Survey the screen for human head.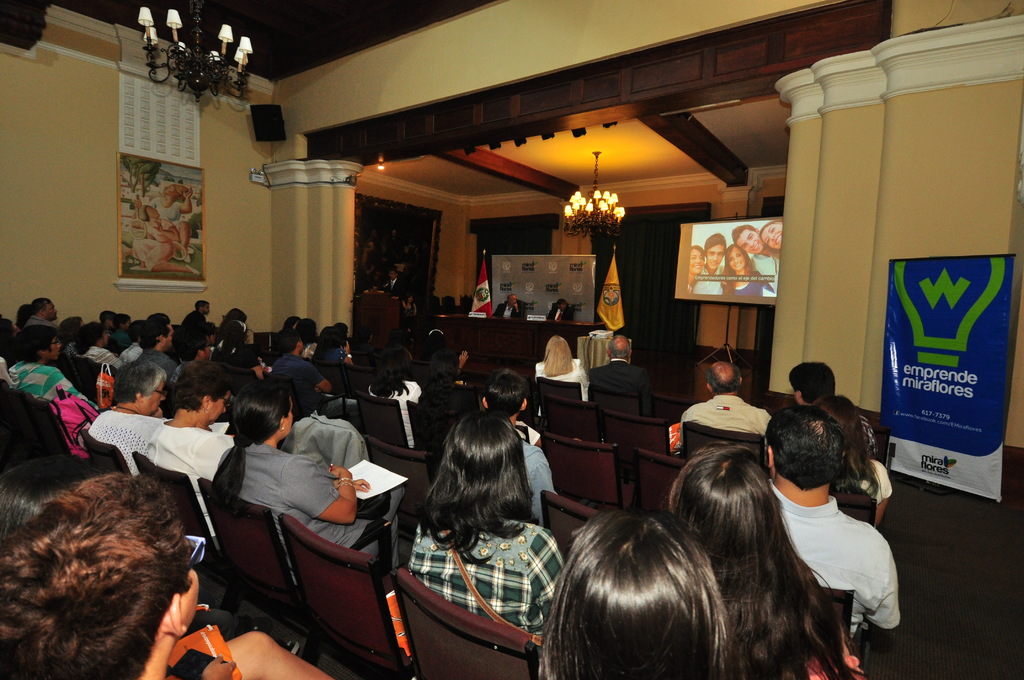
Survey found: bbox=(319, 323, 344, 347).
